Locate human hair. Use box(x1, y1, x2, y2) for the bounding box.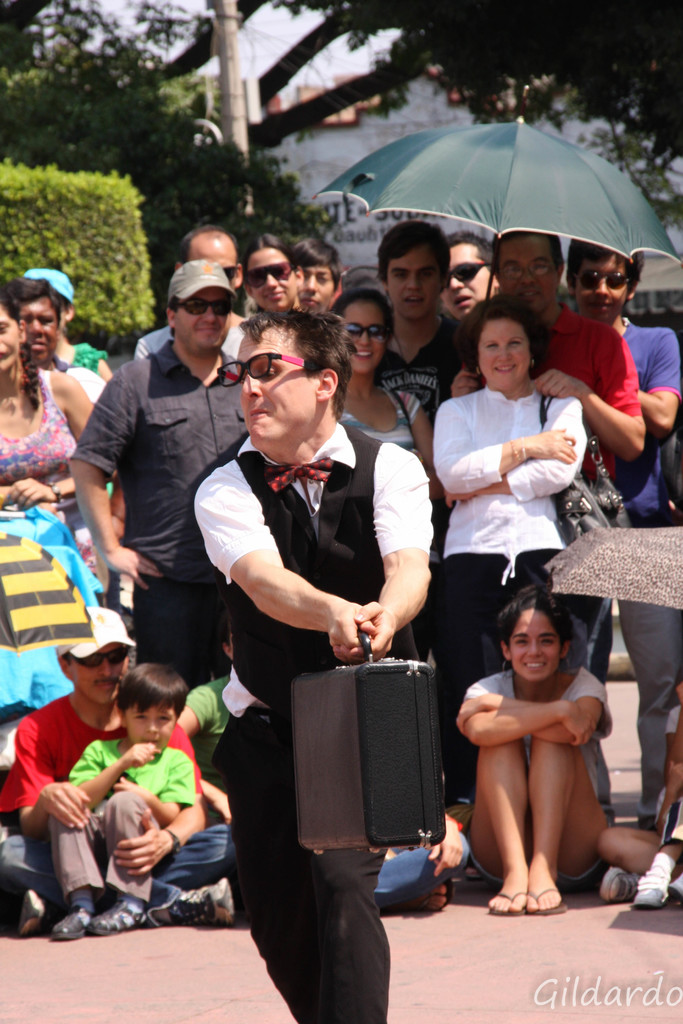
box(286, 237, 341, 287).
